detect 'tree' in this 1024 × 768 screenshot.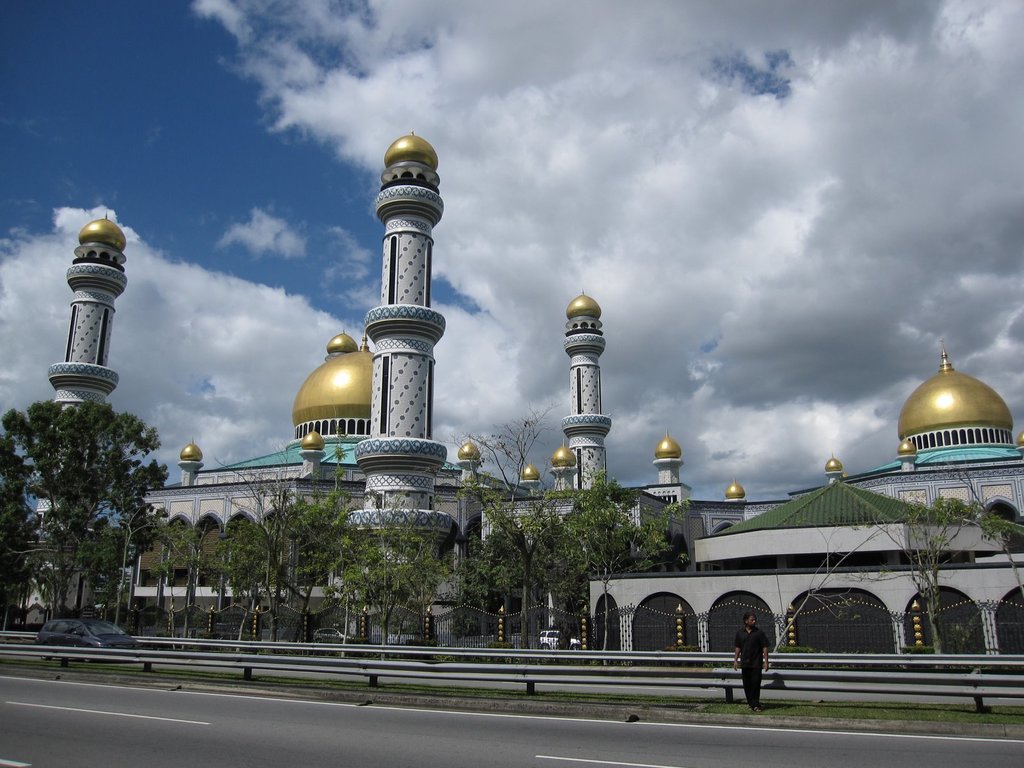
Detection: detection(971, 508, 1023, 598).
